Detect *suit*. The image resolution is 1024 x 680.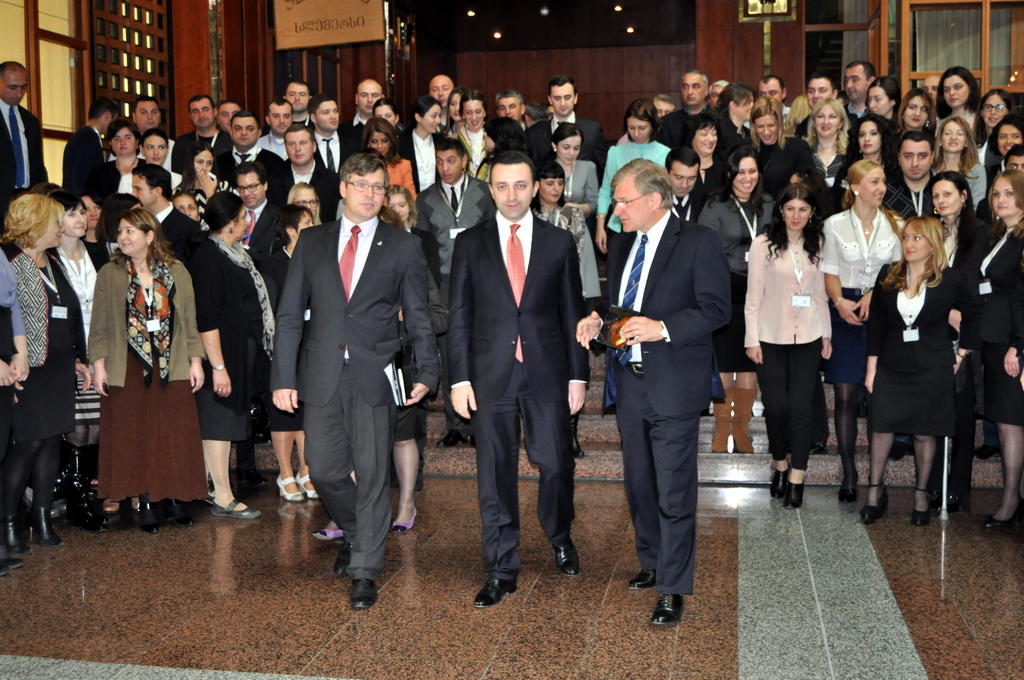
locate(867, 261, 956, 366).
